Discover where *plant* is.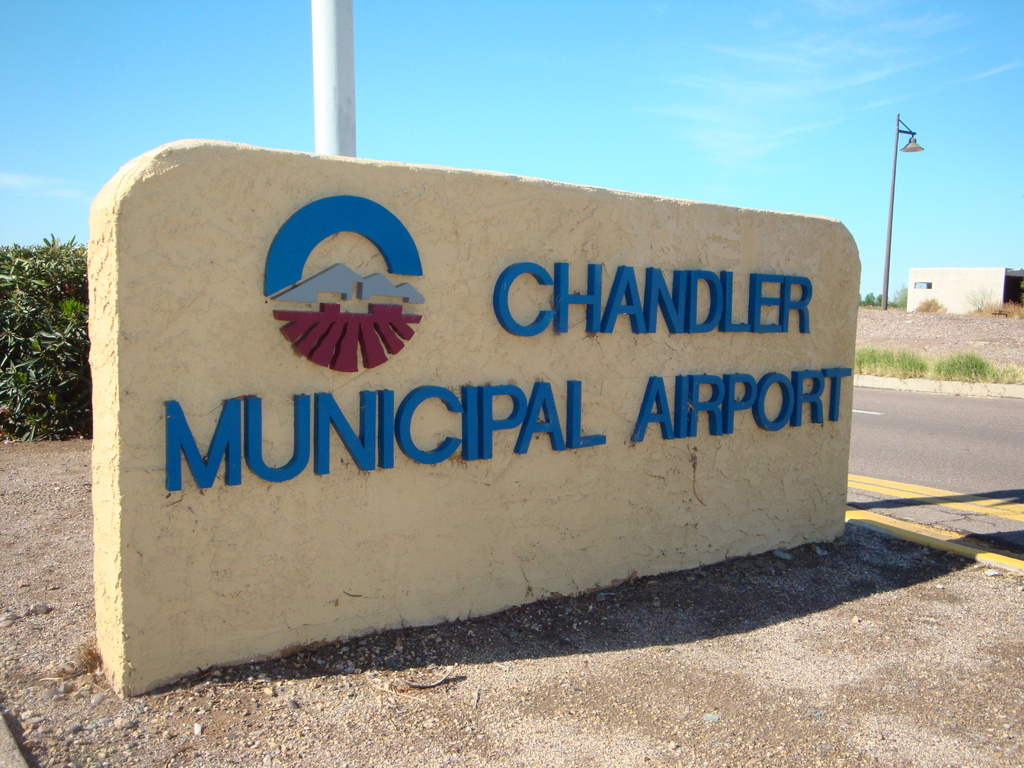
Discovered at locate(4, 230, 97, 441).
